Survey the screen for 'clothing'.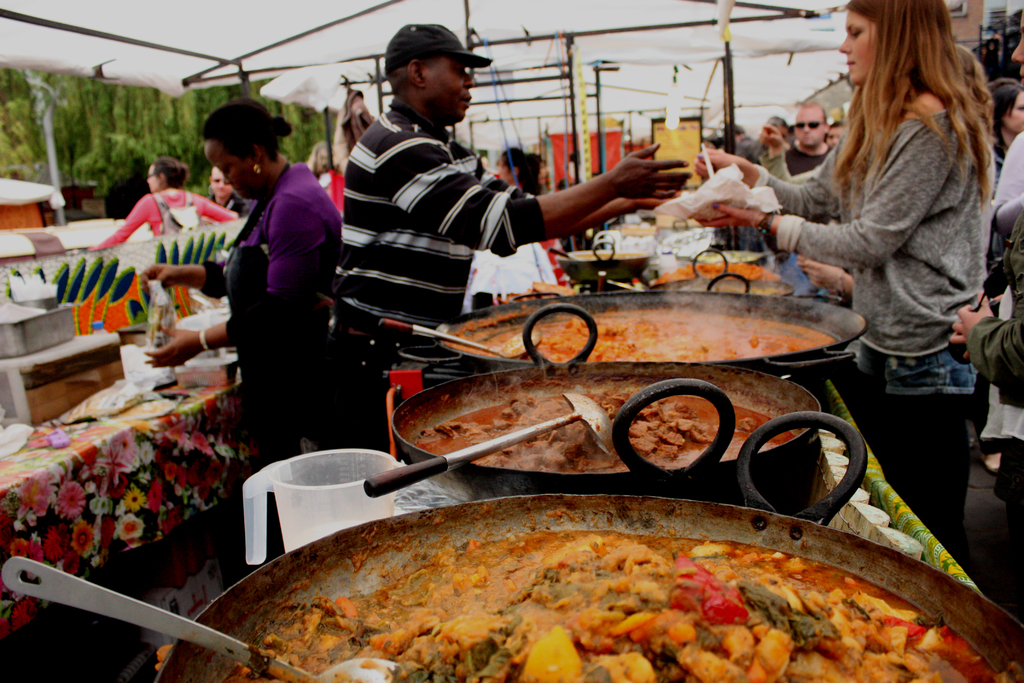
Survey found: rect(339, 101, 536, 455).
